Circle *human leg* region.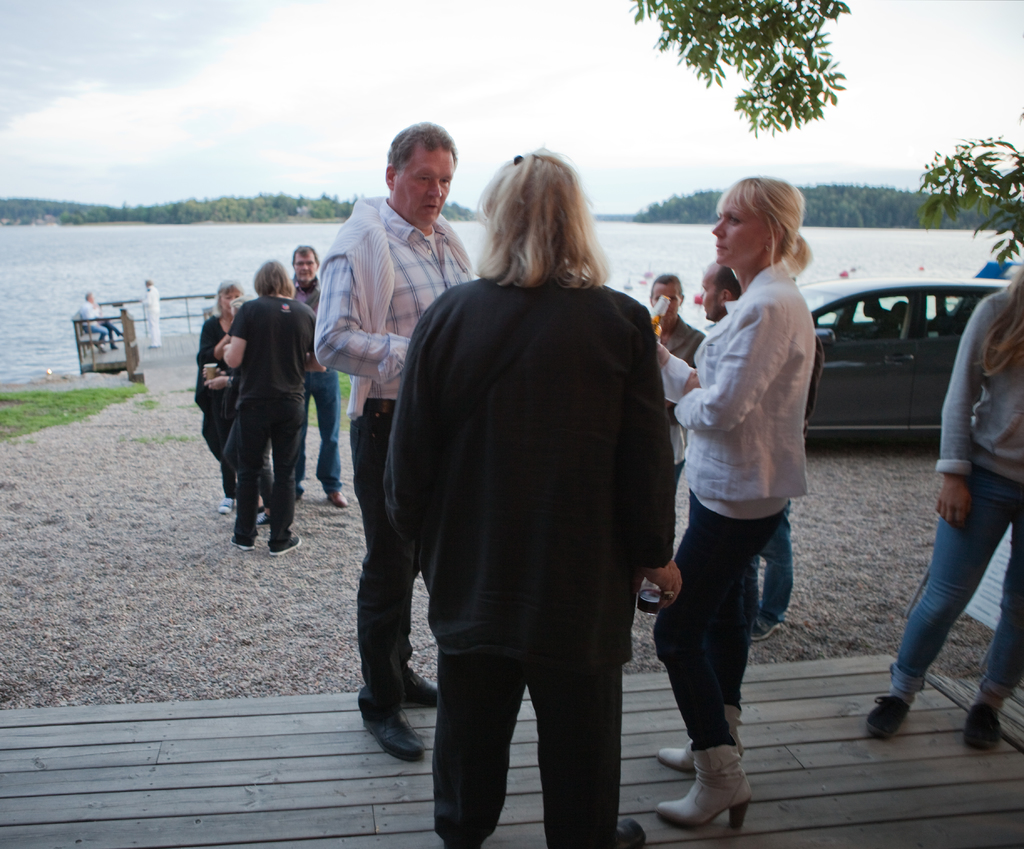
Region: x1=323 y1=378 x2=347 y2=503.
